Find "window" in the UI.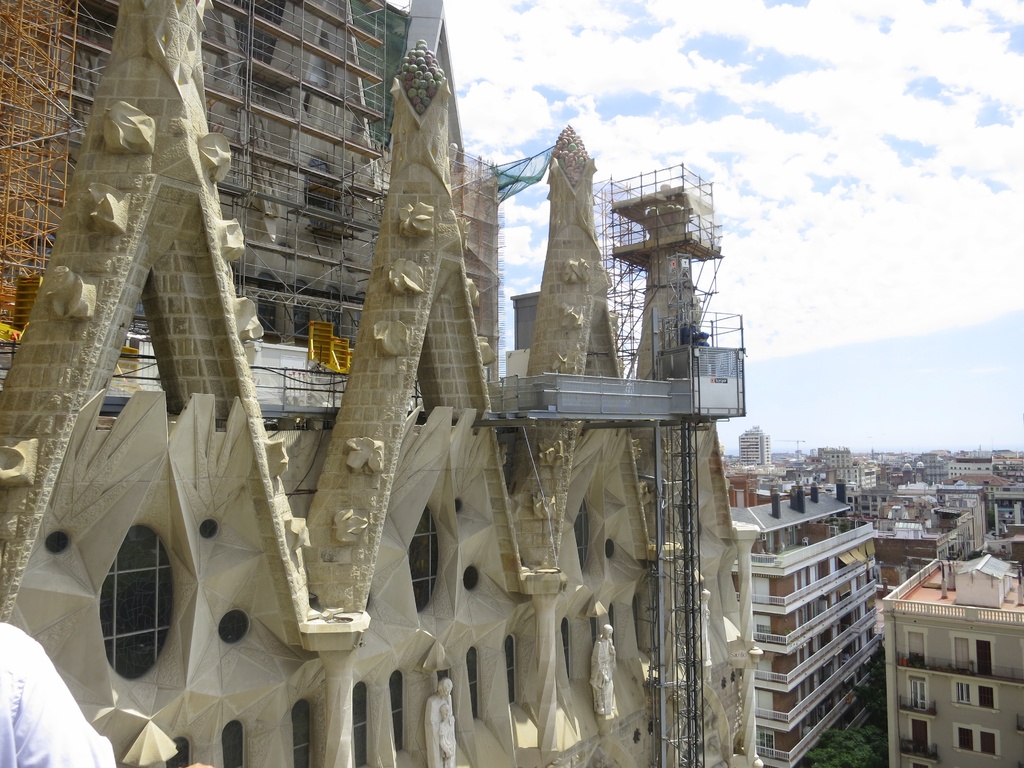
UI element at pyautogui.locateOnScreen(571, 502, 595, 573).
